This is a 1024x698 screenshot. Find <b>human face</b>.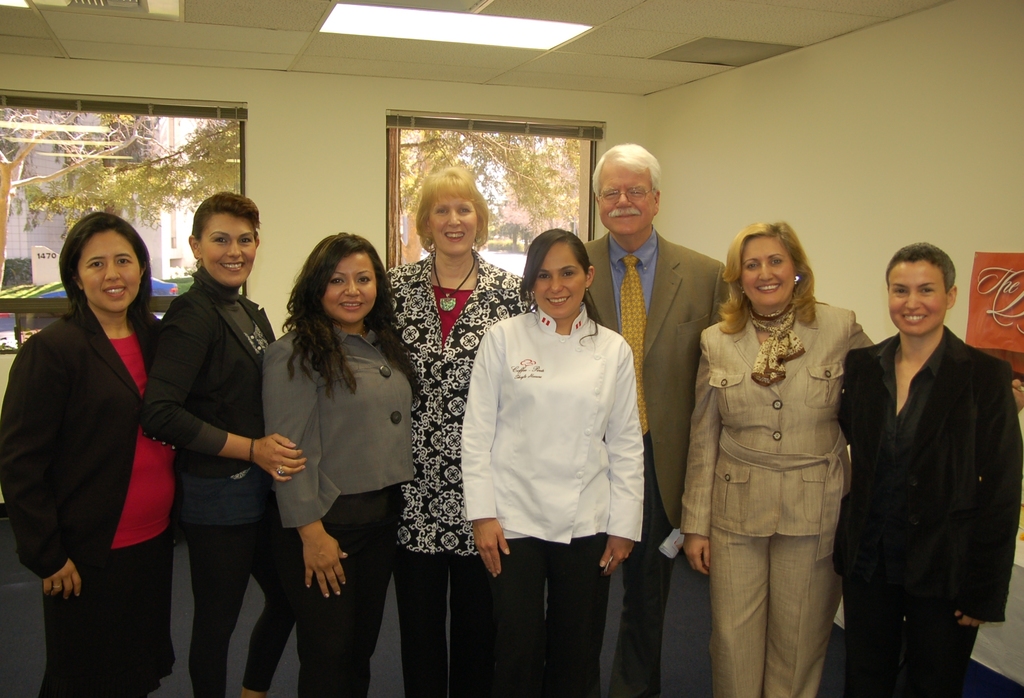
Bounding box: (430, 193, 477, 258).
